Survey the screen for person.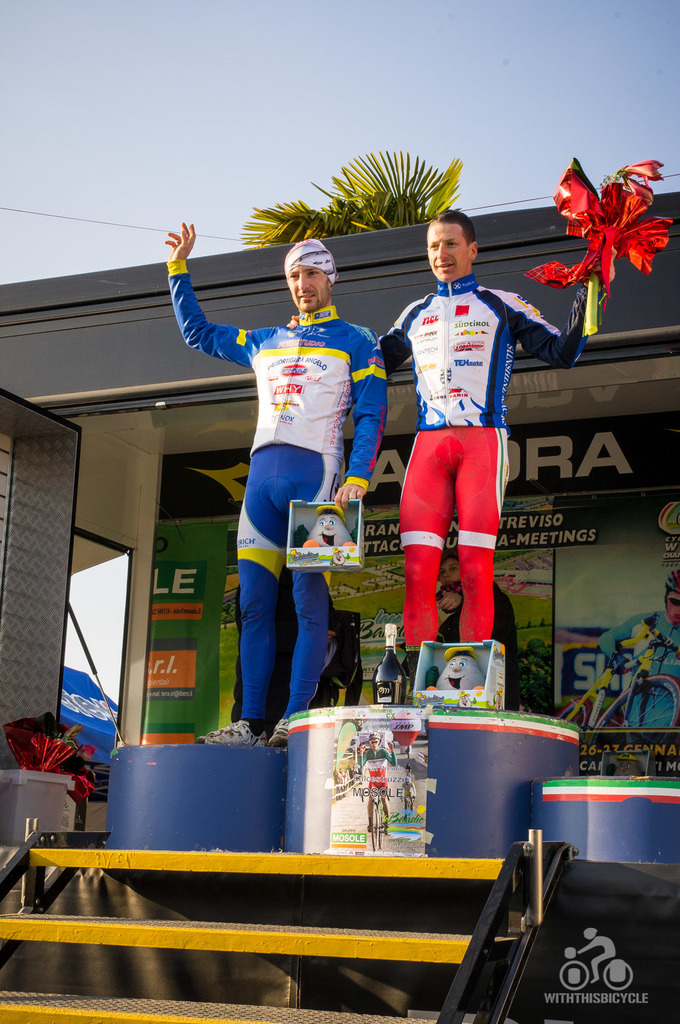
Survey found: region(598, 564, 679, 728).
